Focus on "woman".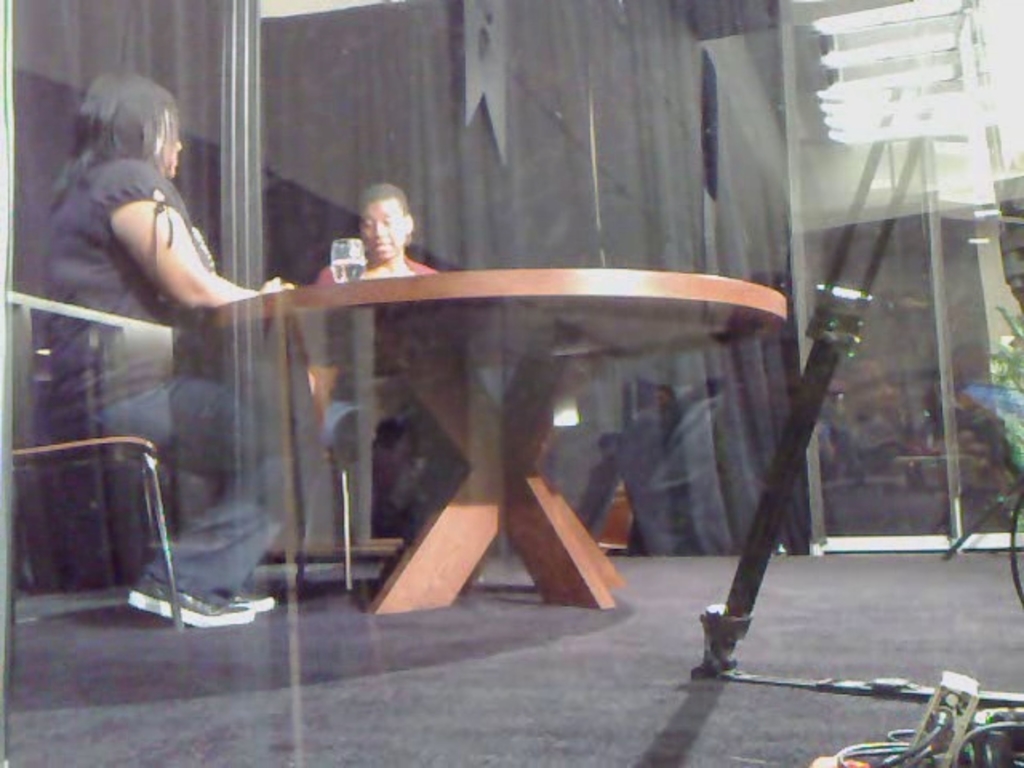
Focused at (left=29, top=62, right=296, bottom=635).
